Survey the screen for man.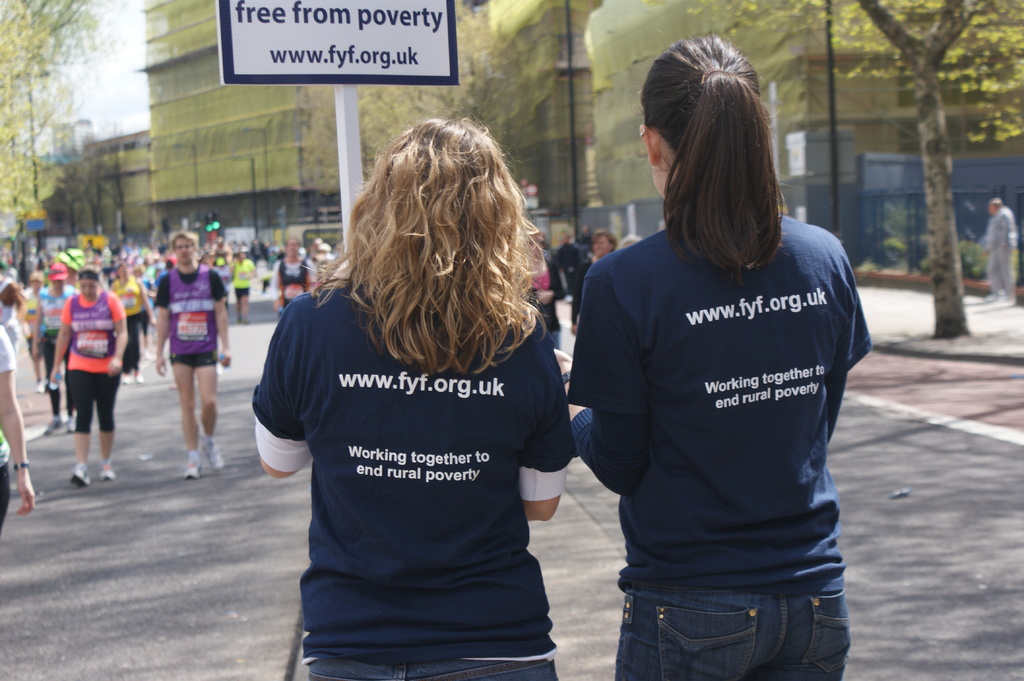
Survey found: 985/198/1019/310.
